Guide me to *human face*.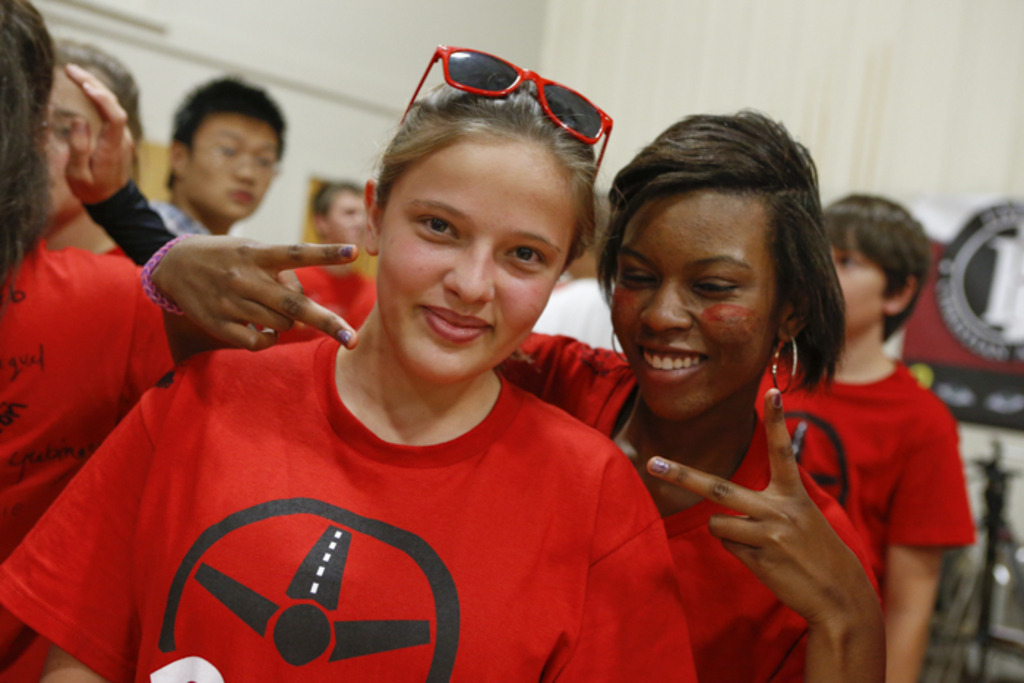
Guidance: [left=329, top=197, right=366, bottom=246].
